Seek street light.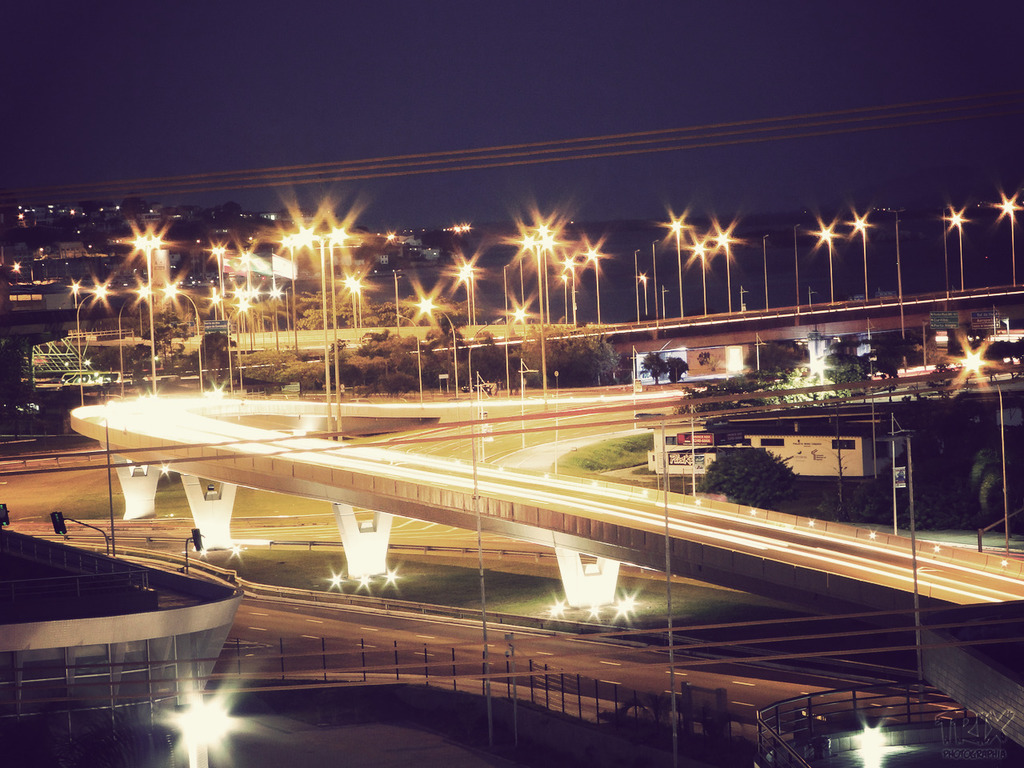
[x1=712, y1=226, x2=734, y2=311].
